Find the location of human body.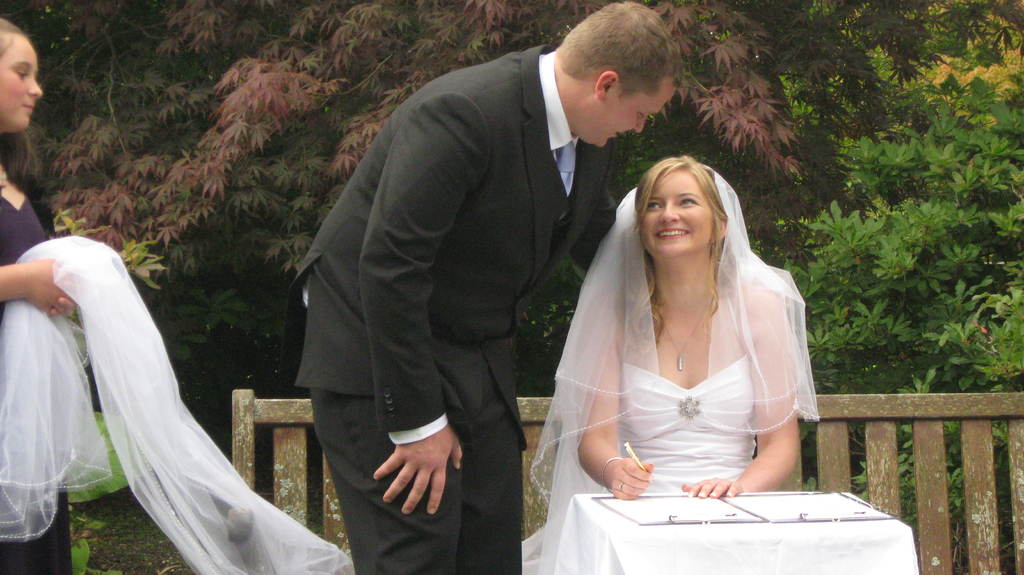
Location: {"left": 0, "top": 168, "right": 90, "bottom": 567}.
